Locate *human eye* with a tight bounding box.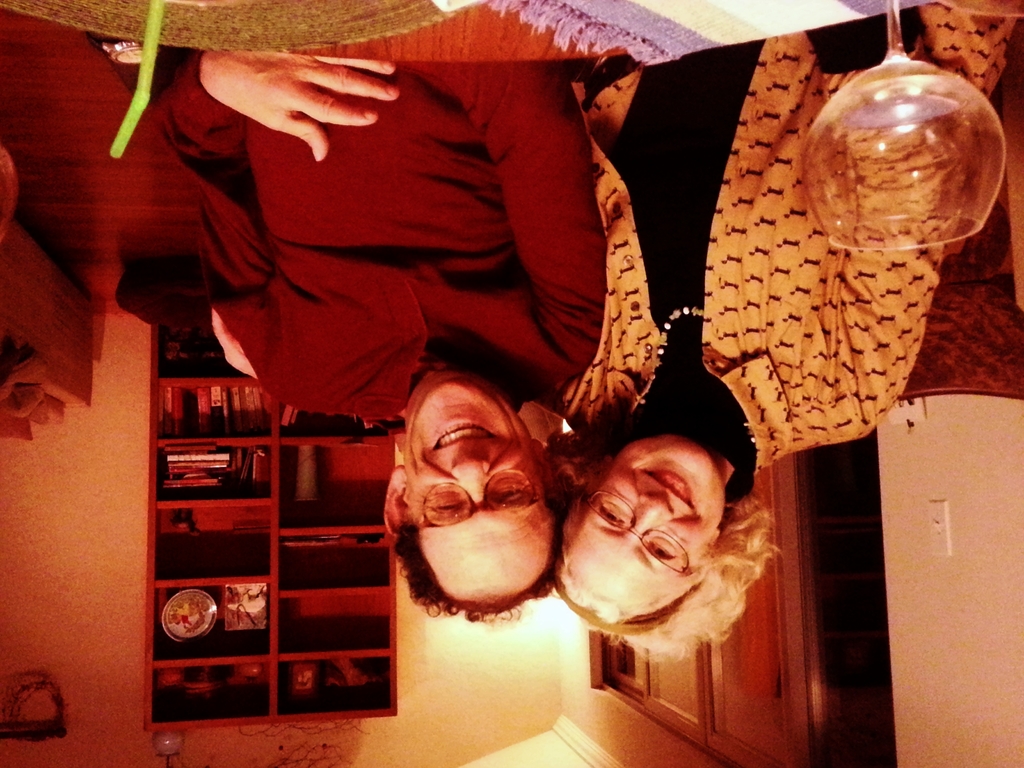
<bbox>435, 497, 470, 516</bbox>.
